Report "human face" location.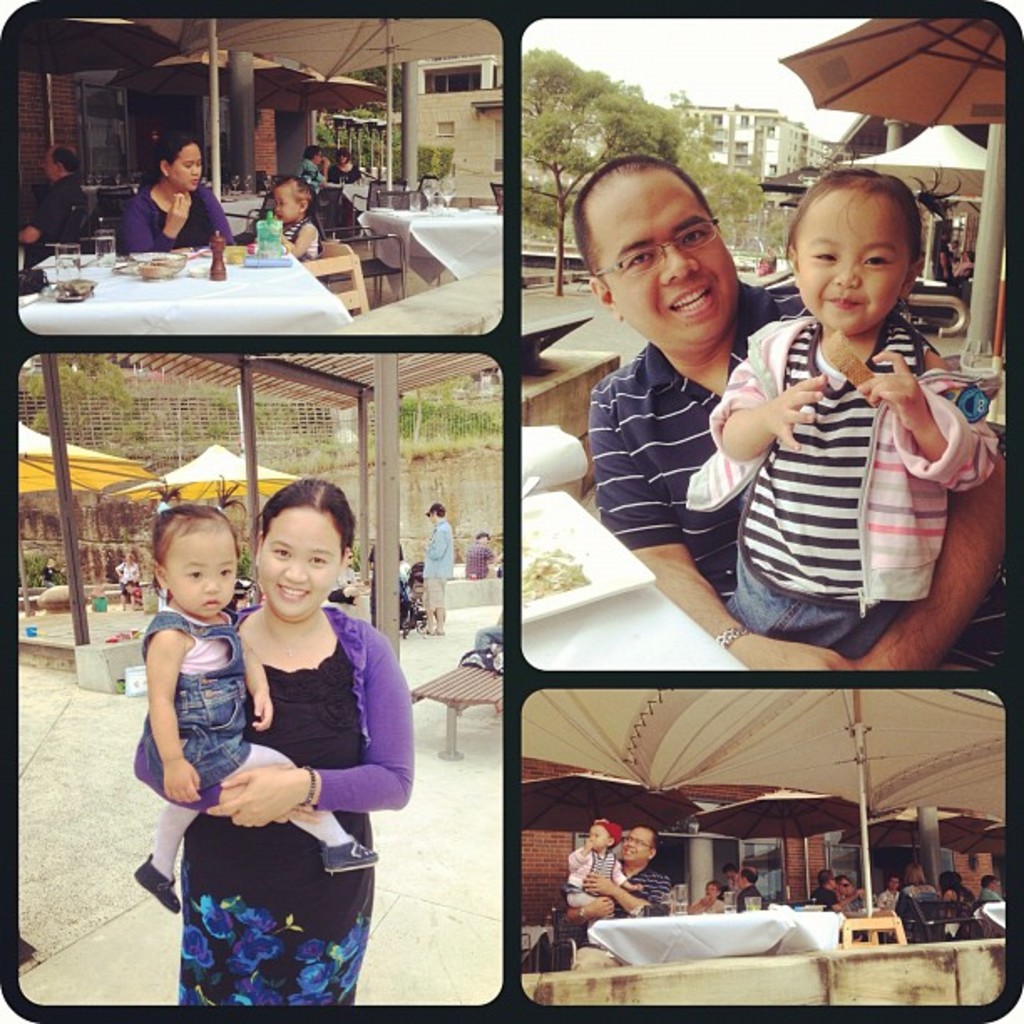
Report: detection(120, 554, 132, 566).
